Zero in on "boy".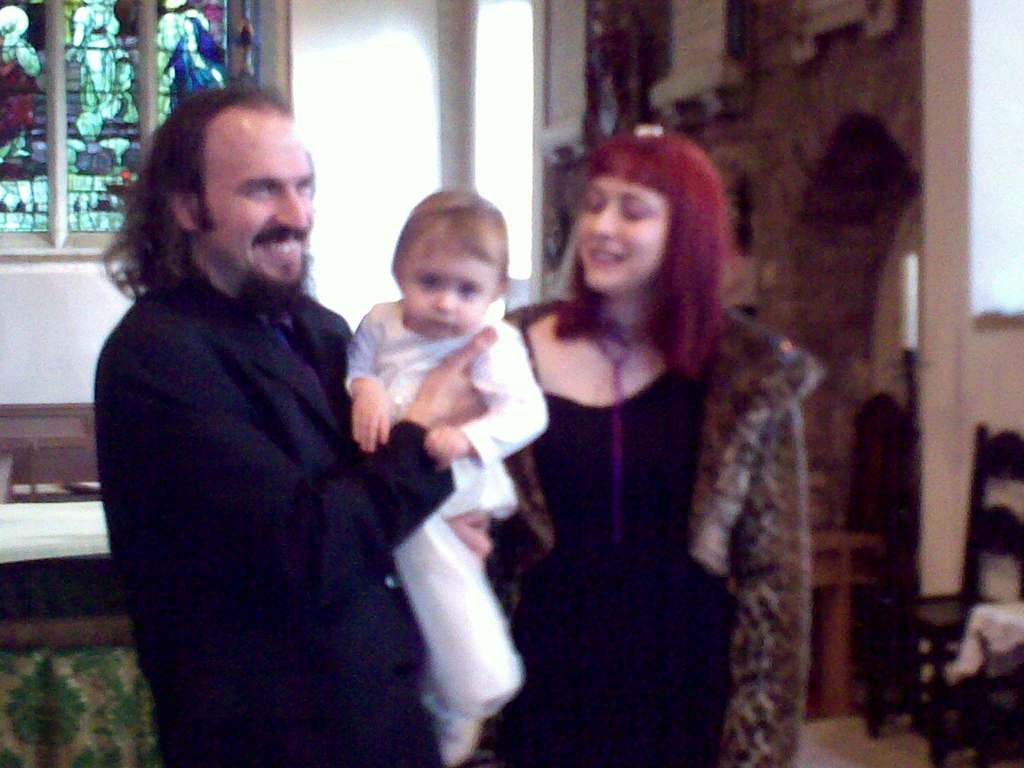
Zeroed in: [x1=346, y1=187, x2=552, y2=767].
